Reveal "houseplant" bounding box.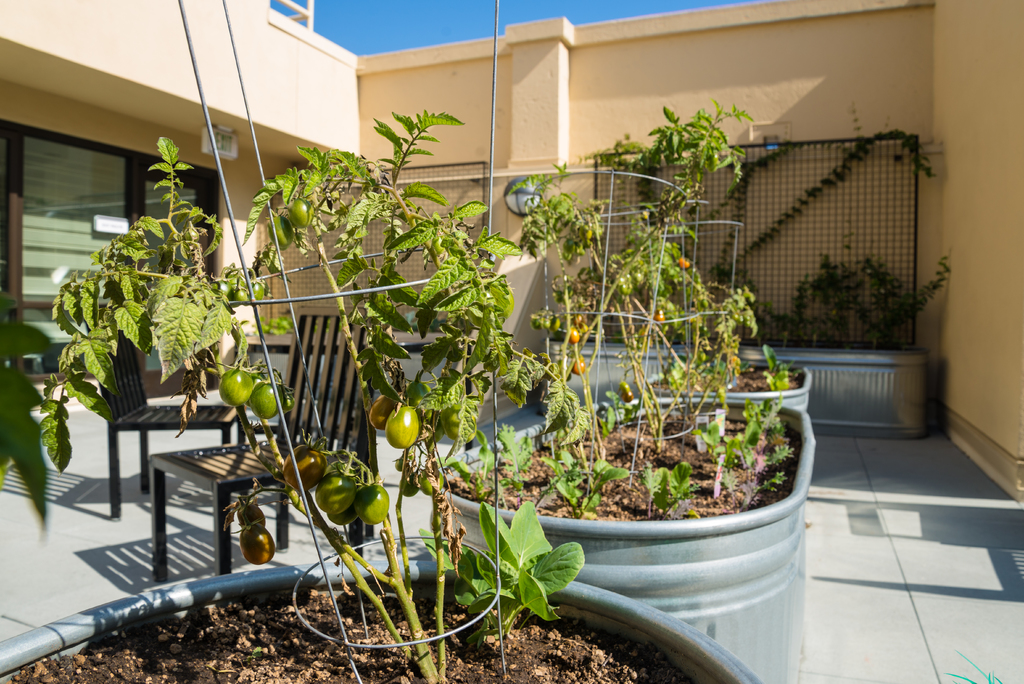
Revealed: bbox=(541, 252, 953, 439).
